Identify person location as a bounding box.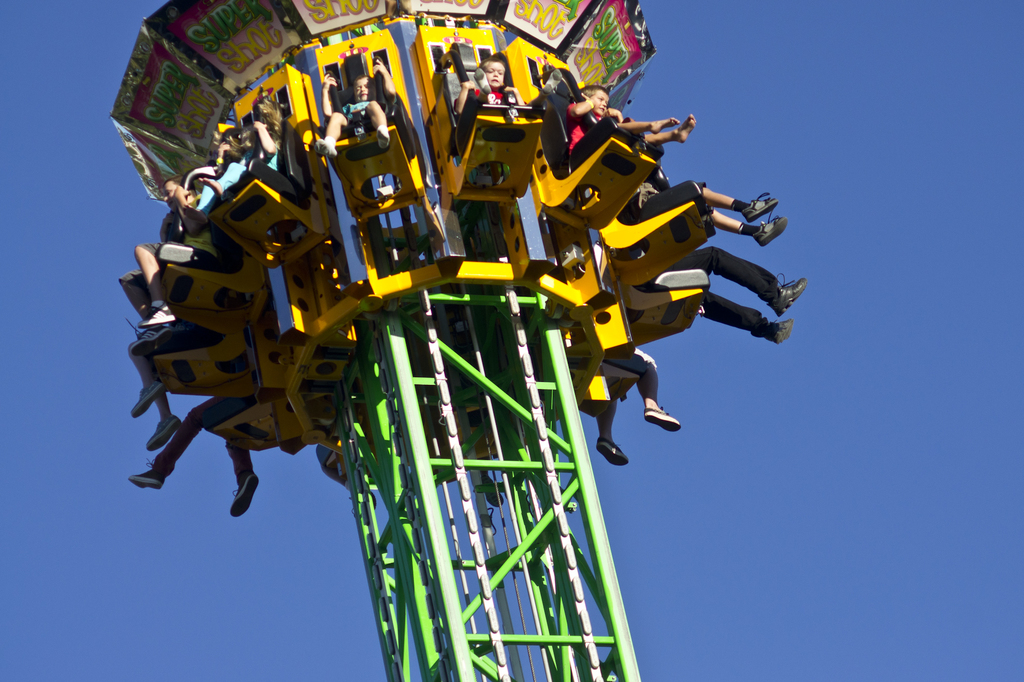
132 394 259 522.
